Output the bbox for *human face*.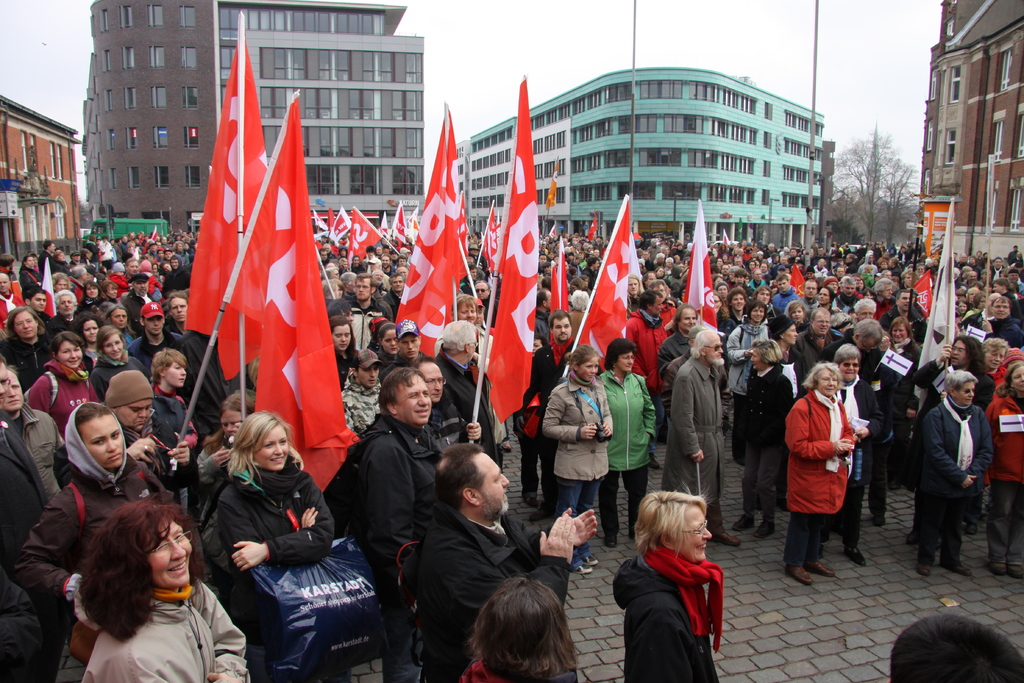
region(704, 331, 721, 368).
